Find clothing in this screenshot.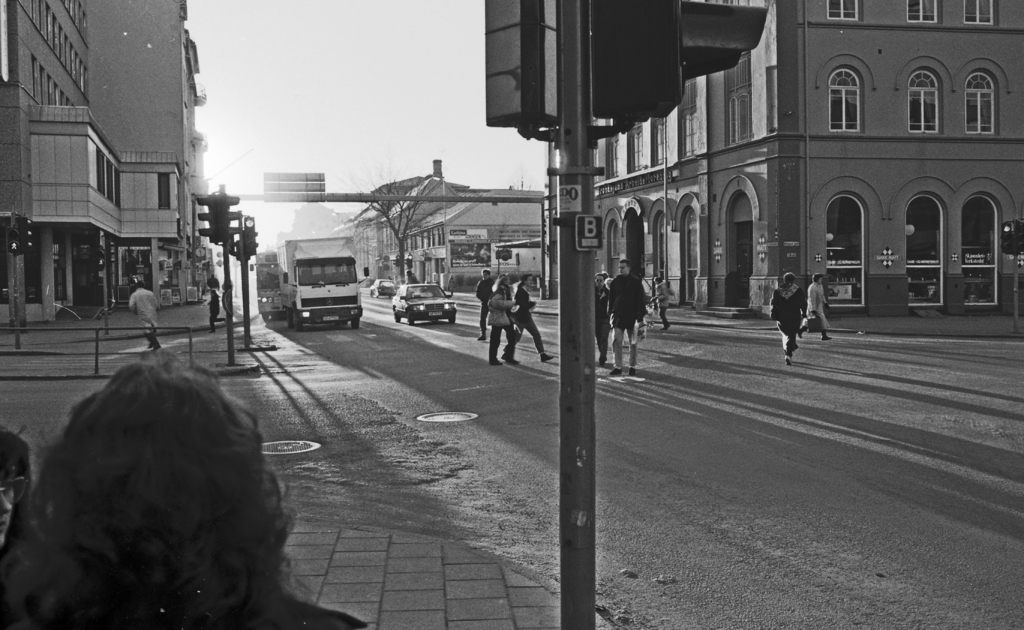
The bounding box for clothing is [x1=218, y1=602, x2=365, y2=629].
